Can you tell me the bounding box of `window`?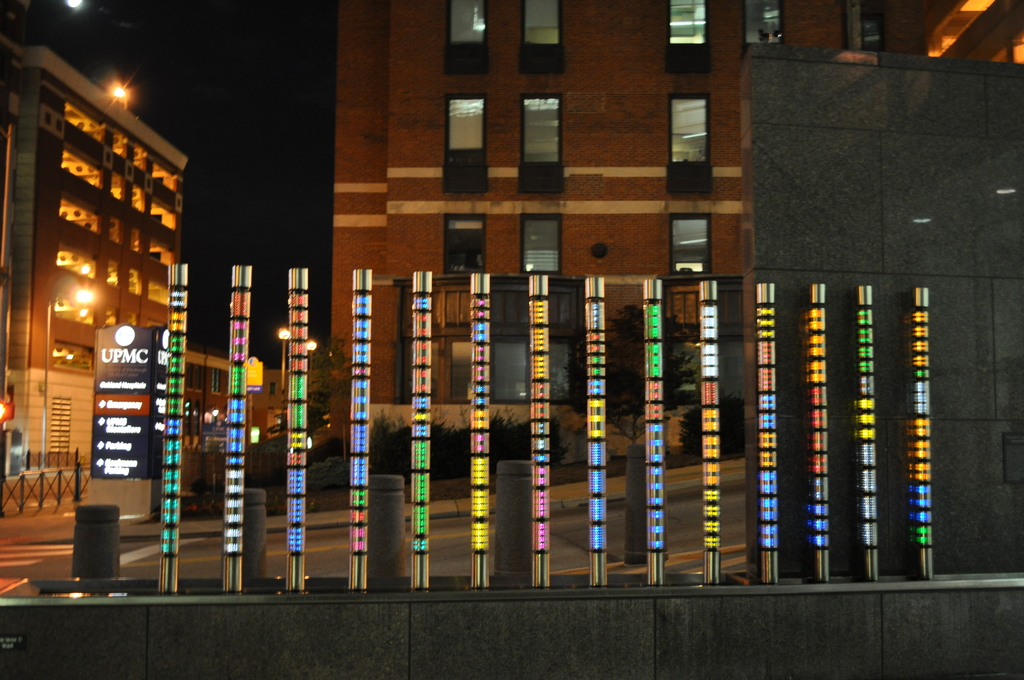
[left=53, top=291, right=95, bottom=324].
